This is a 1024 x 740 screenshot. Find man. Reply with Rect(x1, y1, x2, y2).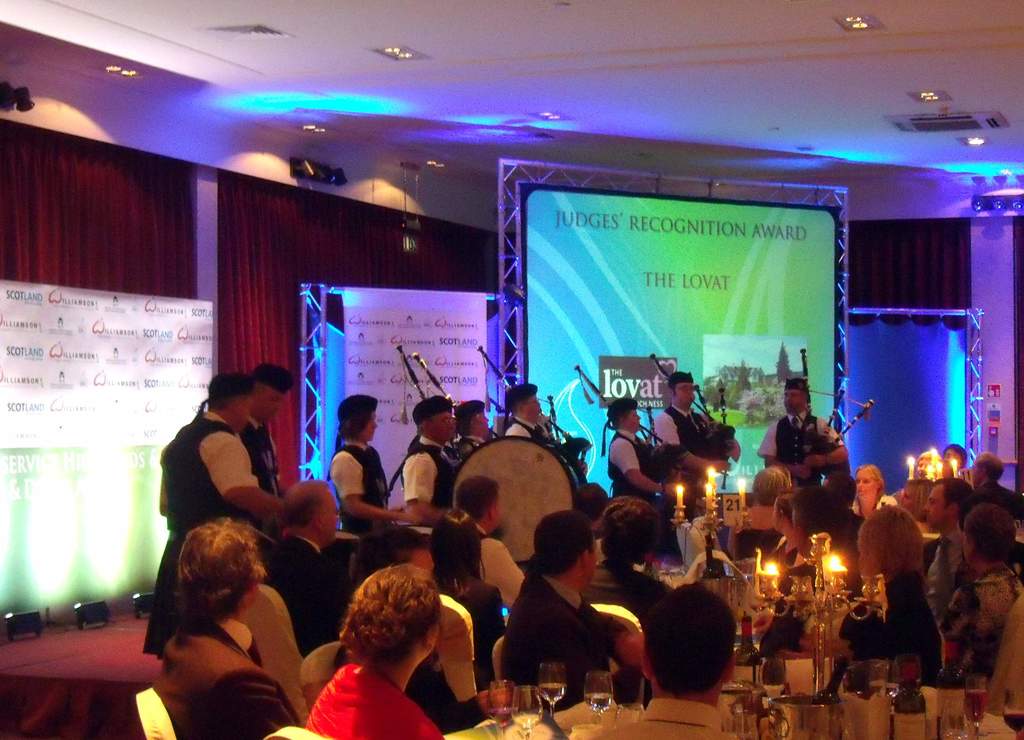
Rect(500, 513, 643, 724).
